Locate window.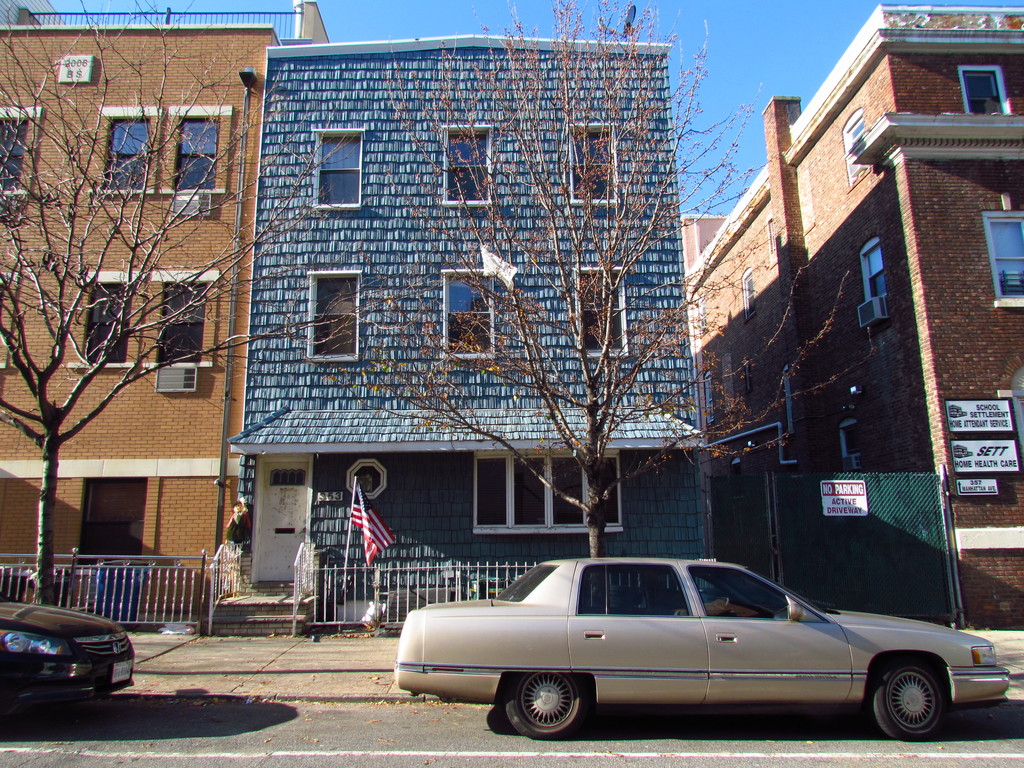
Bounding box: x1=477 y1=447 x2=619 y2=536.
